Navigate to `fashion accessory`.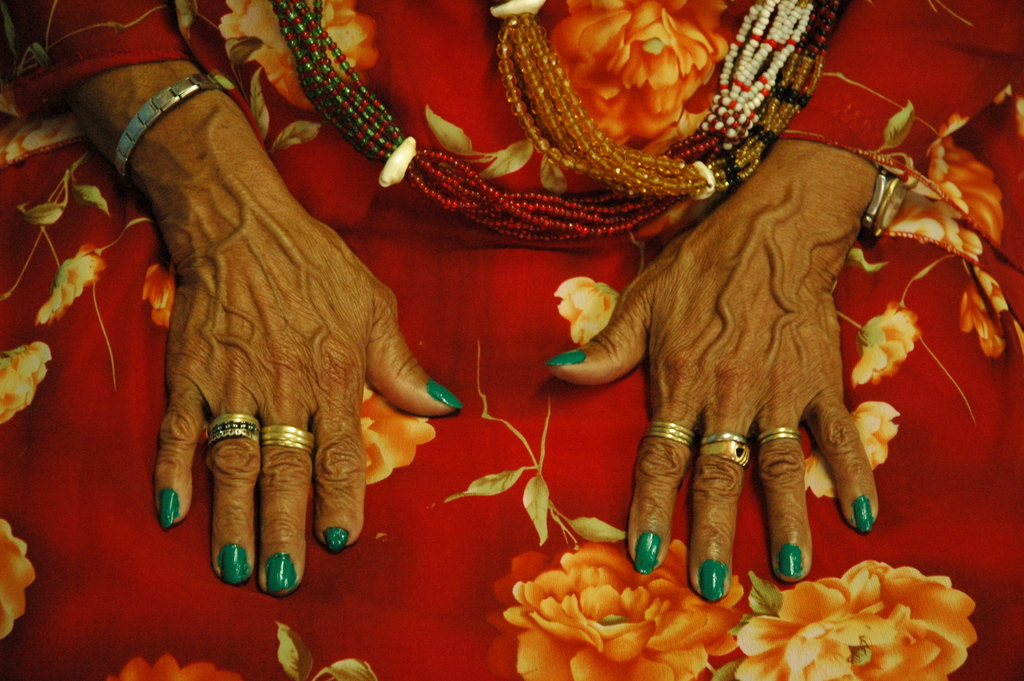
Navigation target: <bbox>639, 419, 692, 448</bbox>.
